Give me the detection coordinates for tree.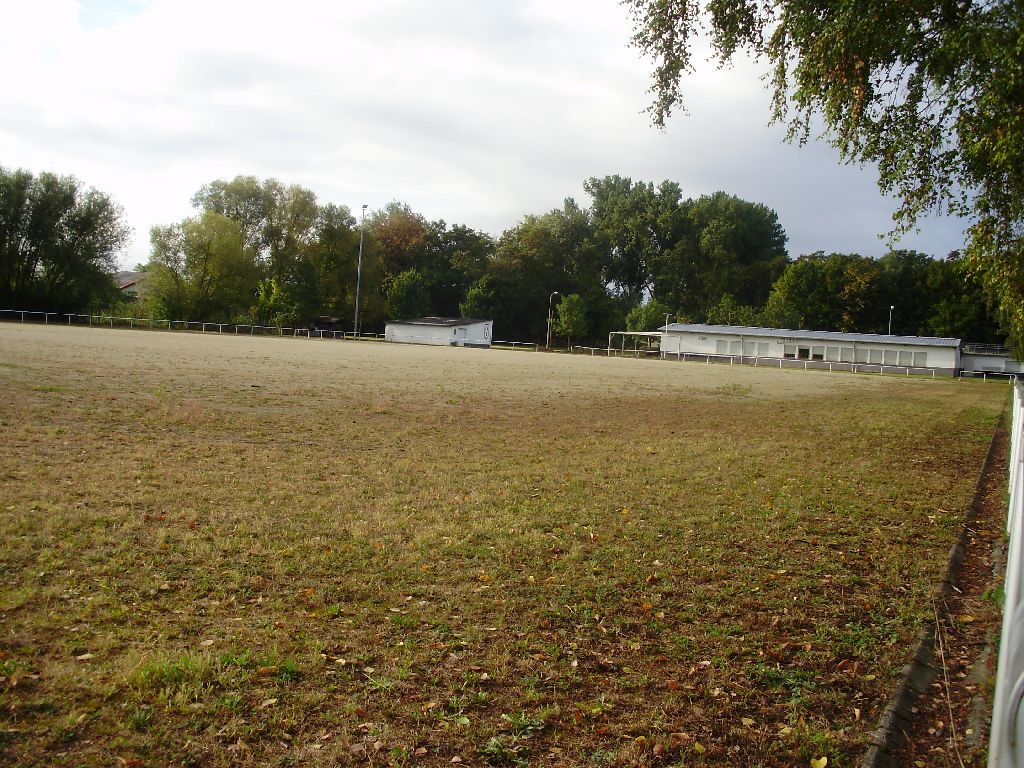
[54,259,114,334].
